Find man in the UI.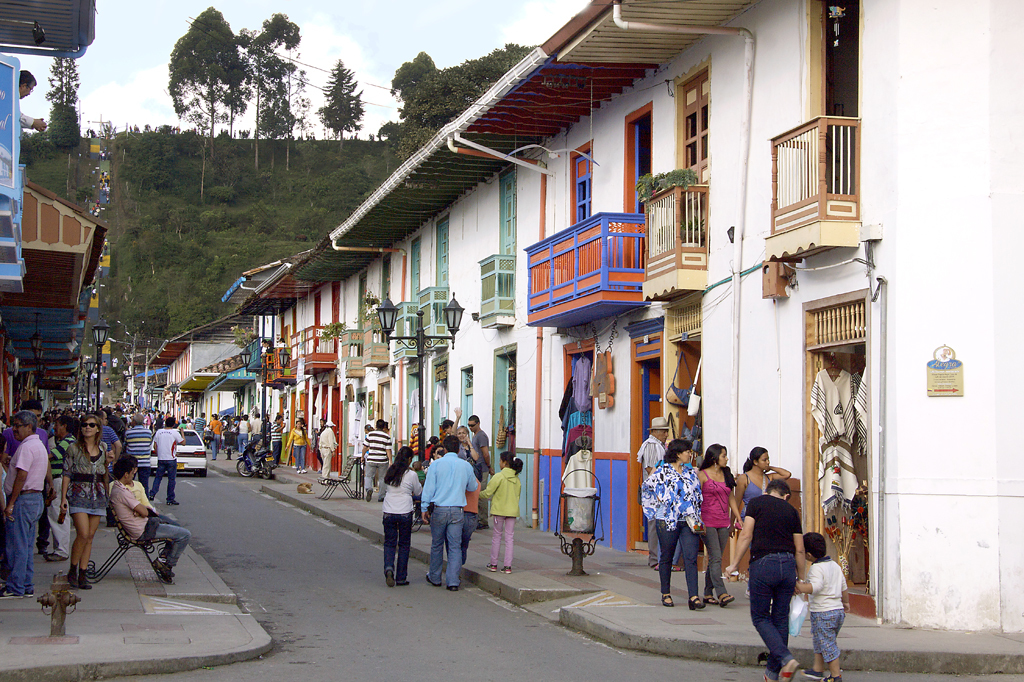
UI element at 642/419/667/567.
